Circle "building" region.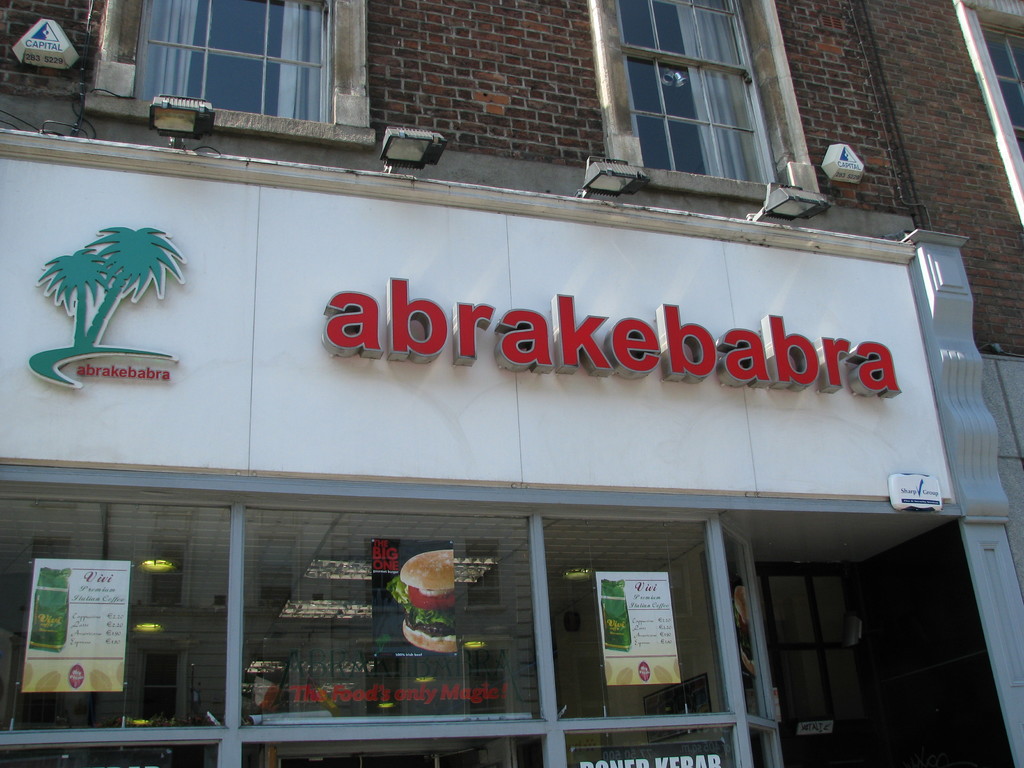
Region: locate(0, 0, 1023, 767).
